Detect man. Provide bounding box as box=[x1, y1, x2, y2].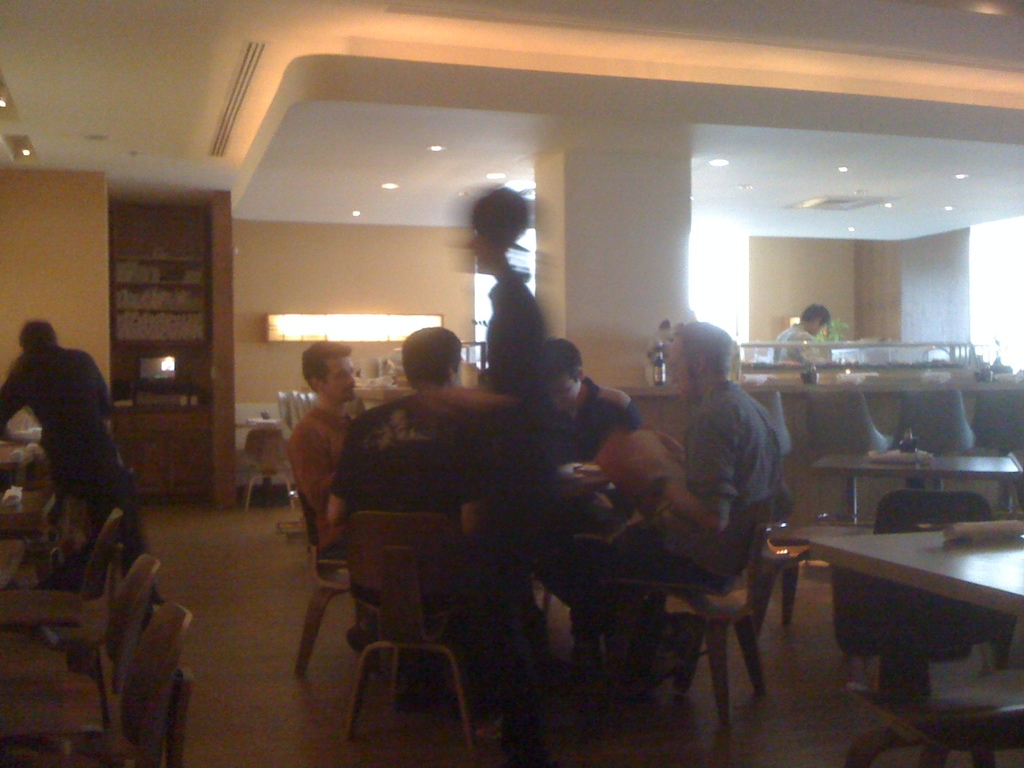
box=[285, 335, 375, 570].
